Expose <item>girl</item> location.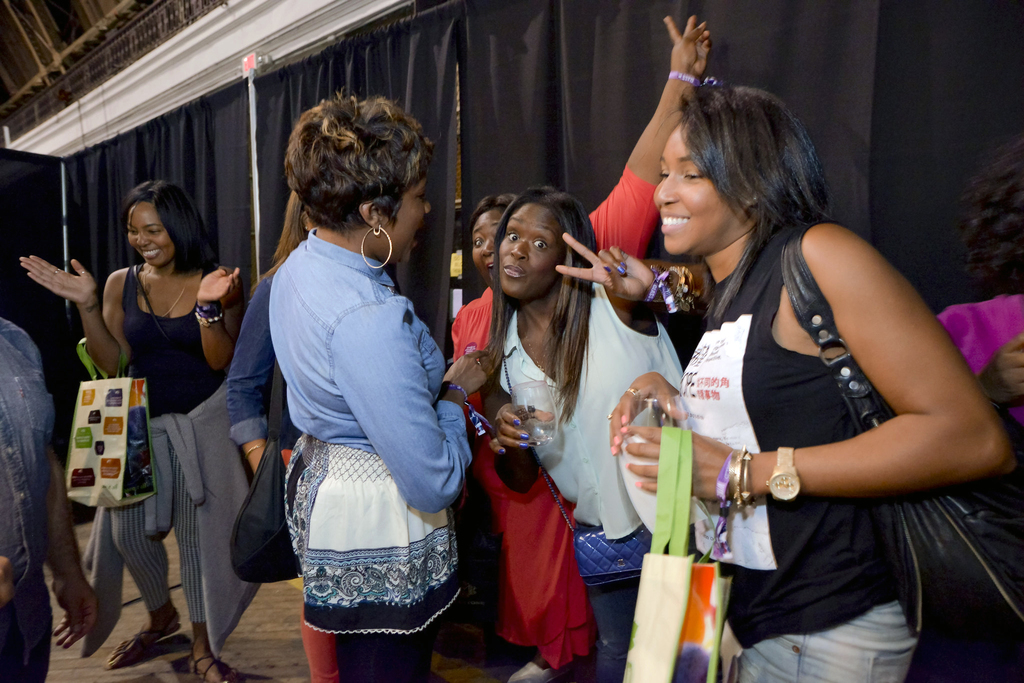
Exposed at 606/82/1020/682.
